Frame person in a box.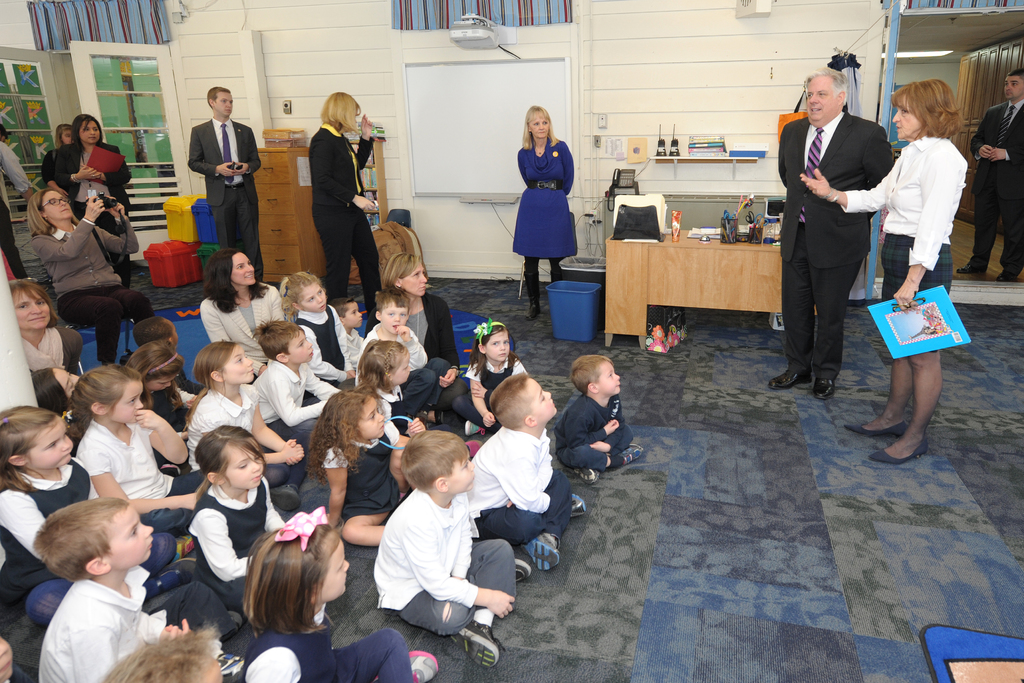
select_region(283, 266, 369, 390).
